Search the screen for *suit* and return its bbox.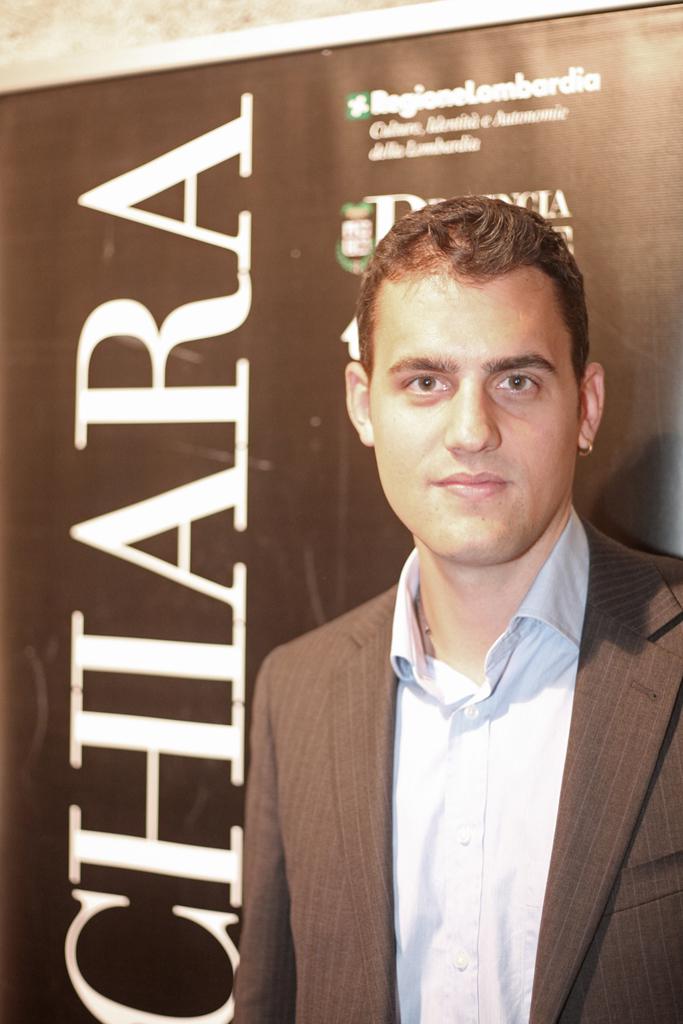
Found: [230,468,644,1015].
